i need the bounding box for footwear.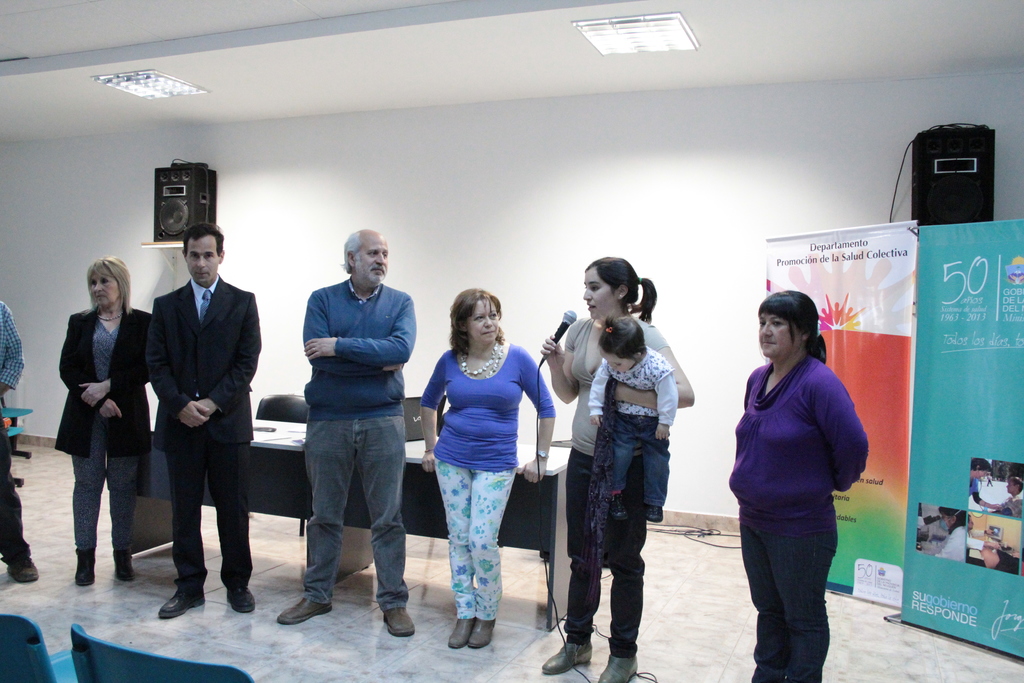
Here it is: select_region(158, 588, 206, 618).
